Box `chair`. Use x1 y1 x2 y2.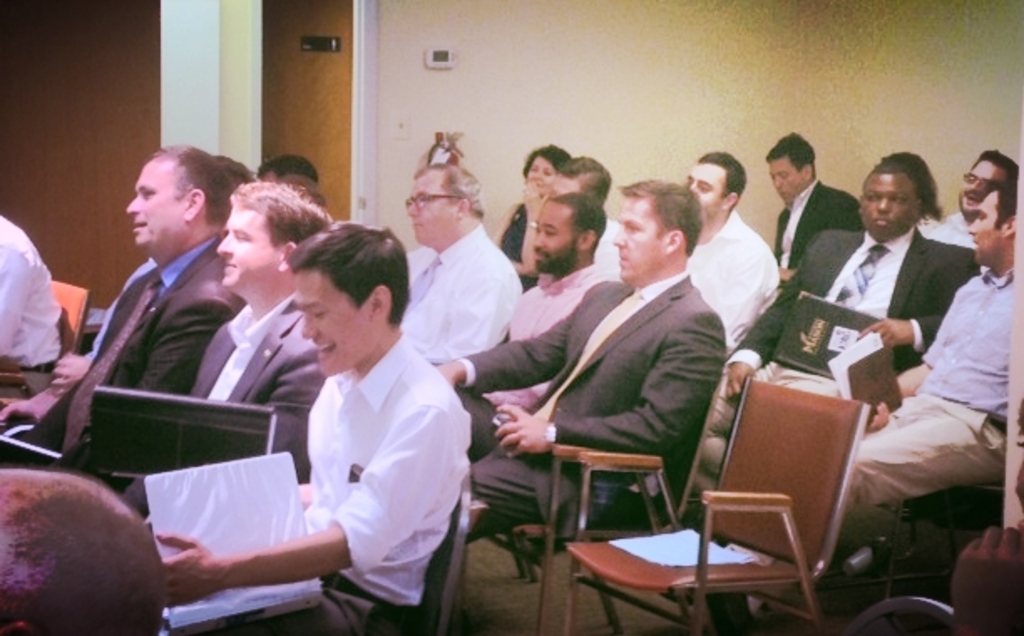
847 591 957 634.
